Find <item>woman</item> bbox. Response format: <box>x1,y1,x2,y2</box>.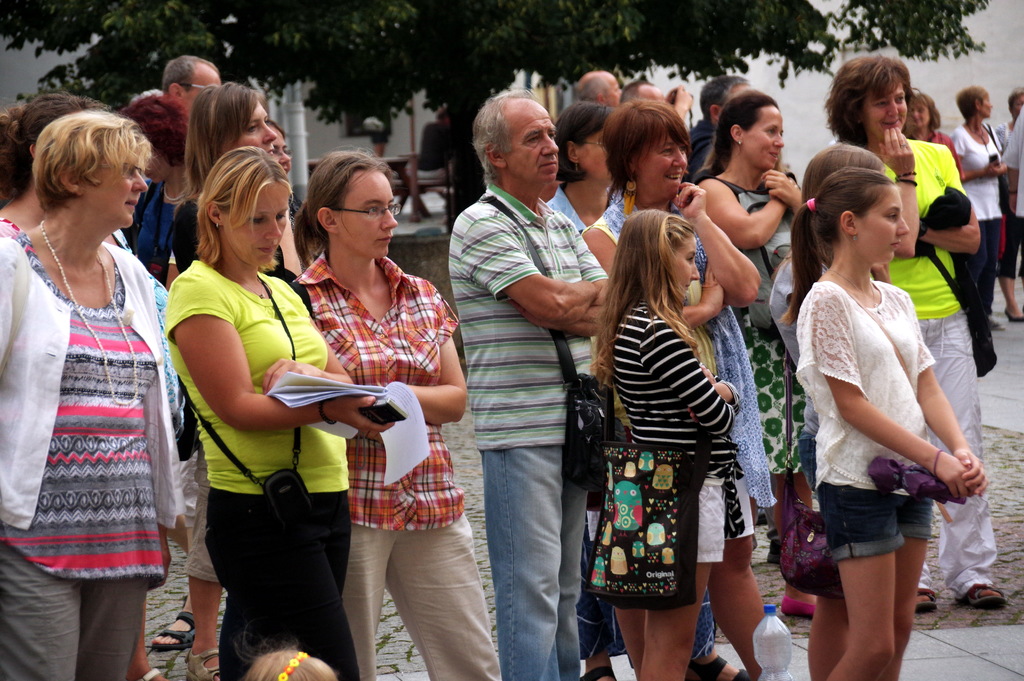
<box>571,108,822,680</box>.
